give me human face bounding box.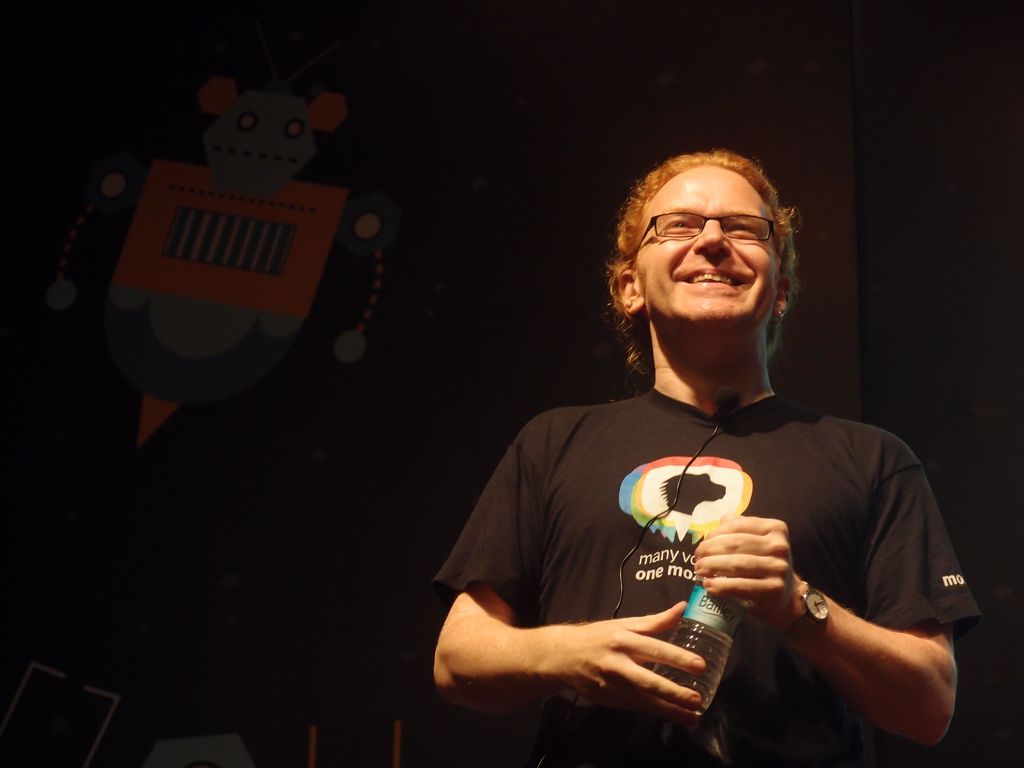
bbox=[636, 163, 778, 323].
